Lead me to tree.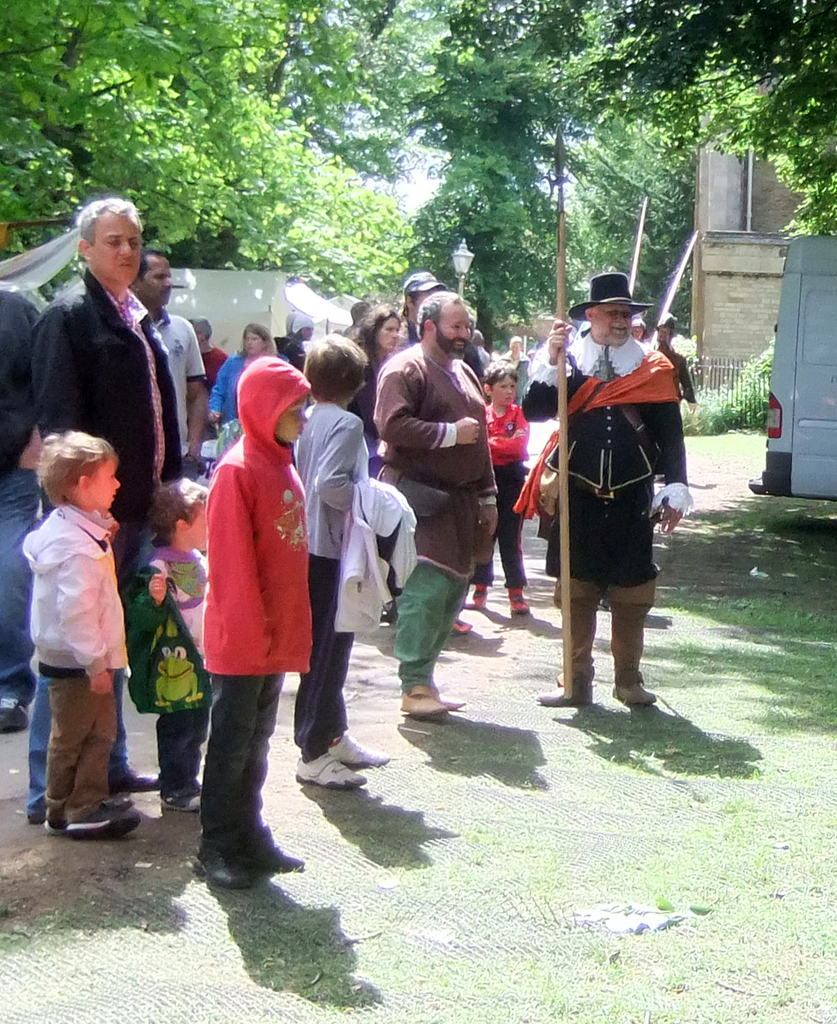
Lead to box(0, 0, 409, 254).
